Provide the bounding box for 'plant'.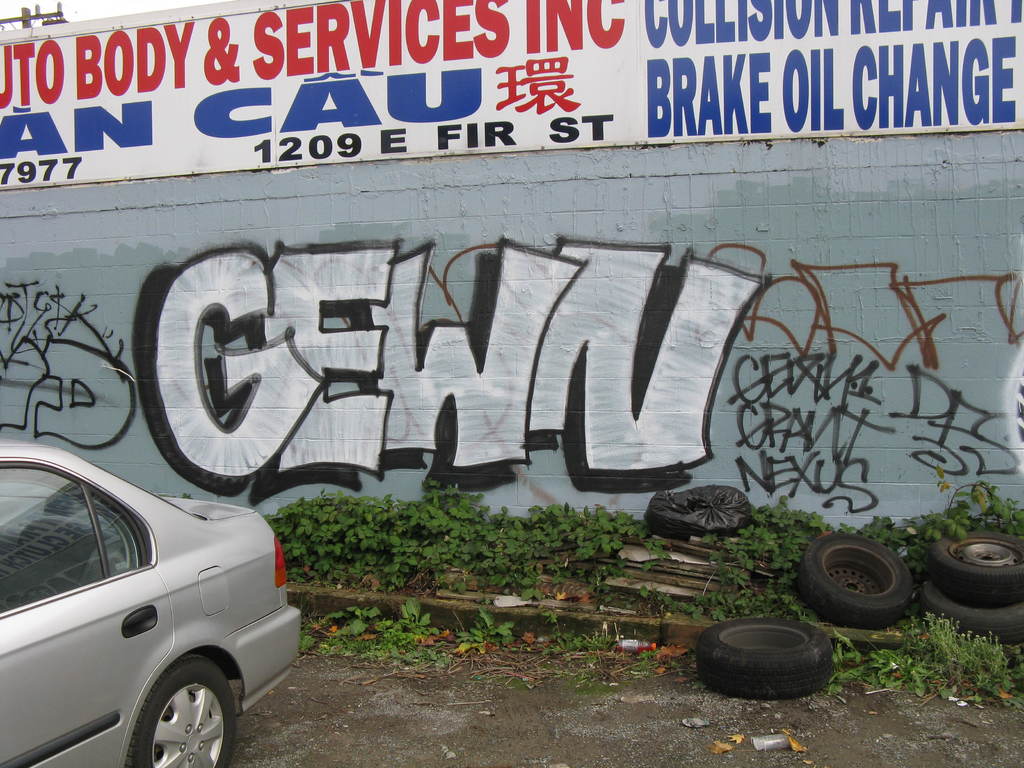
[723,488,830,579].
